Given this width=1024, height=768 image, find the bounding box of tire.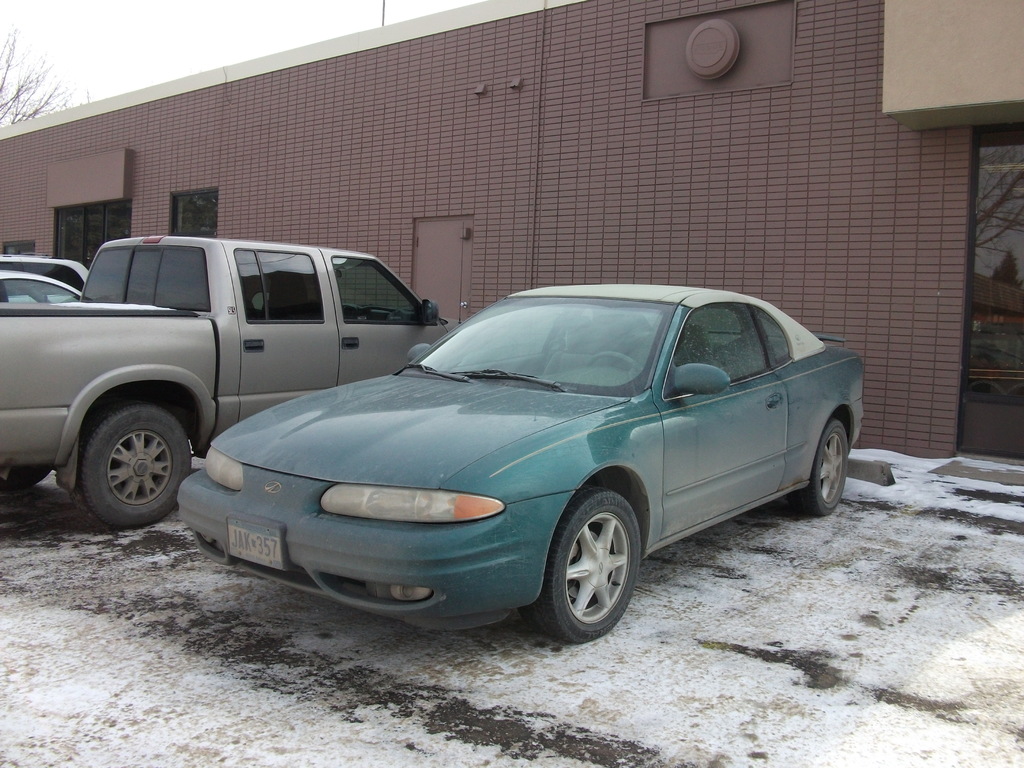
(789,419,849,516).
